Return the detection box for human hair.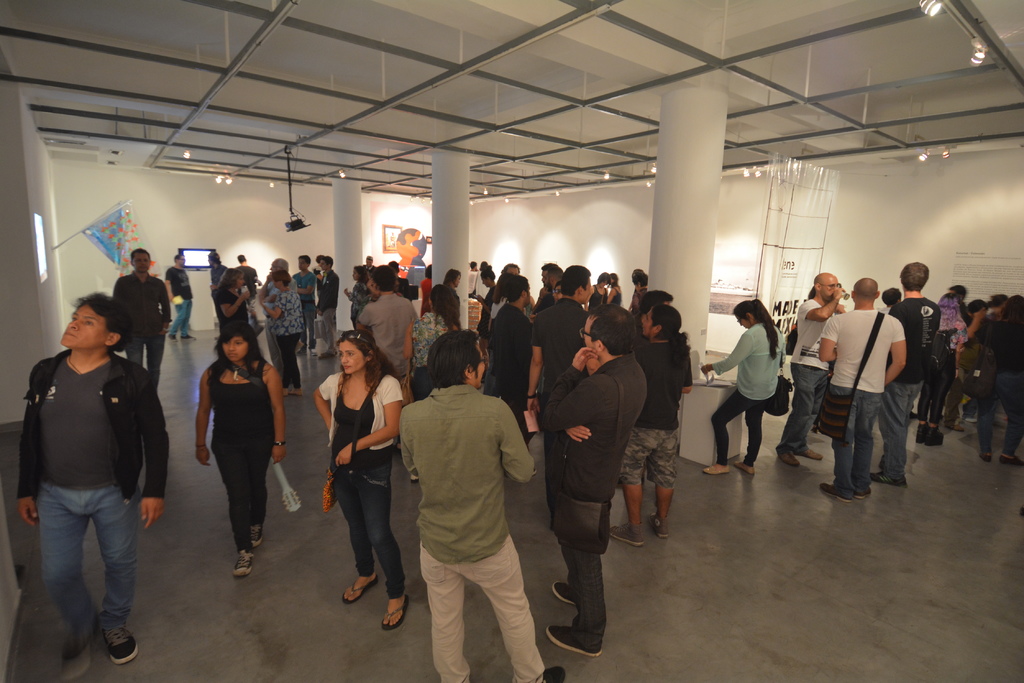
{"x1": 471, "y1": 261, "x2": 476, "y2": 270}.
